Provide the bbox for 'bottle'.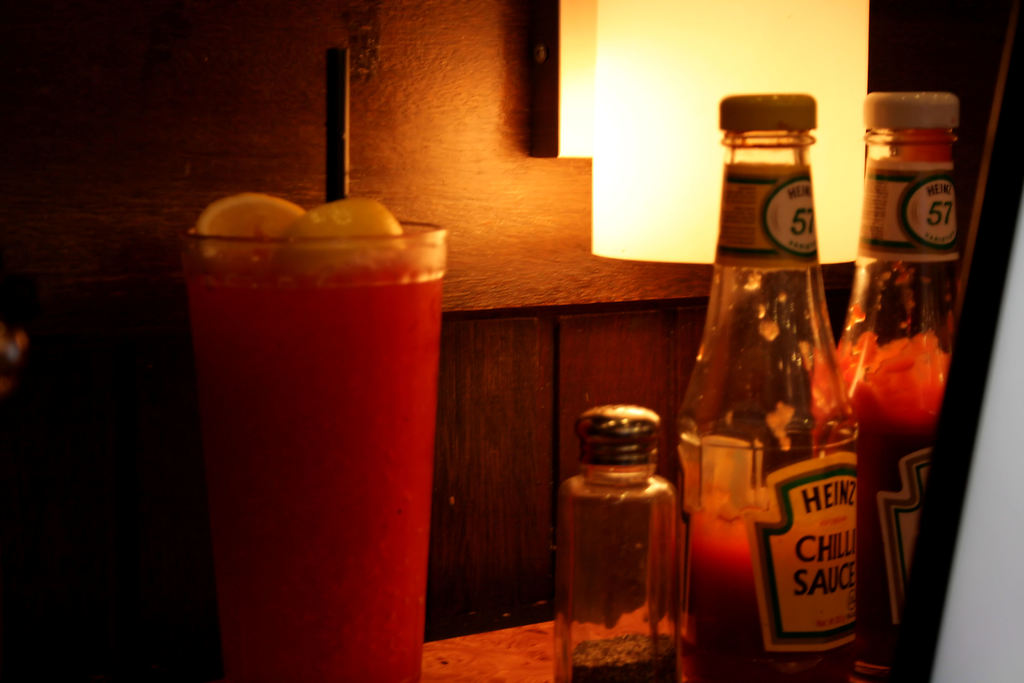
Rect(687, 111, 856, 679).
